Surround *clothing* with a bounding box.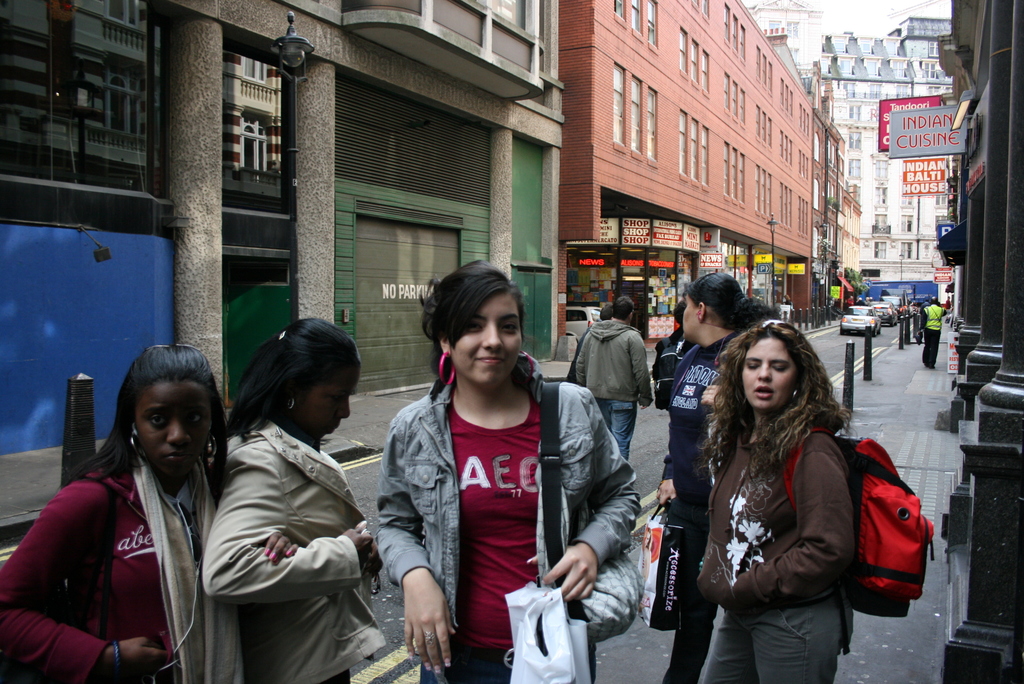
<region>570, 326, 593, 381</region>.
